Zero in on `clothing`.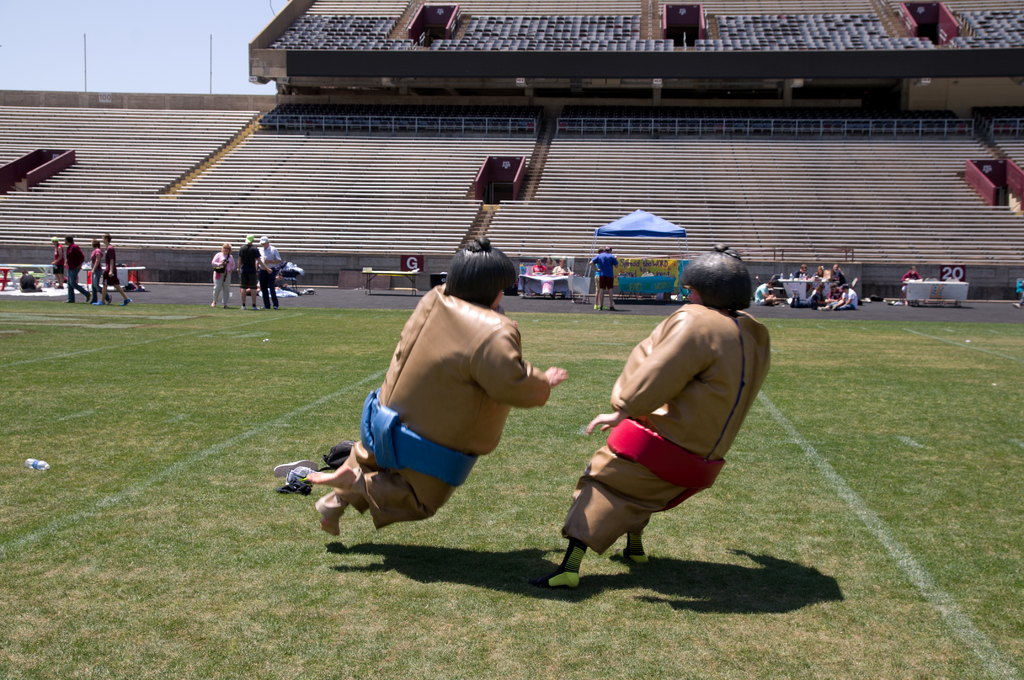
Zeroed in: box(562, 300, 771, 563).
